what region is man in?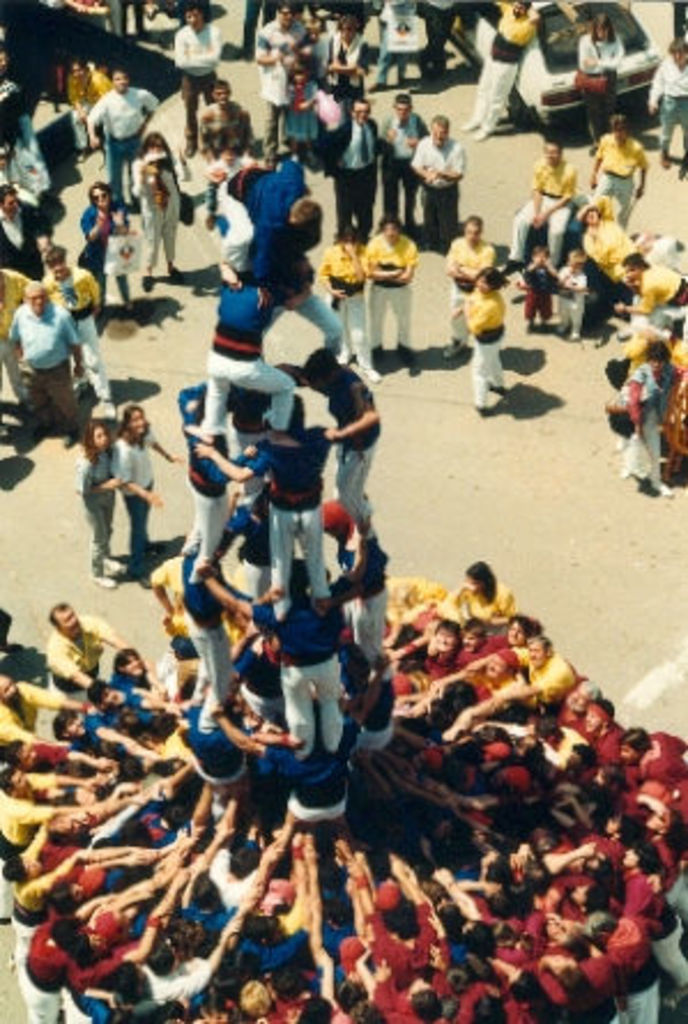
box=[92, 64, 154, 202].
